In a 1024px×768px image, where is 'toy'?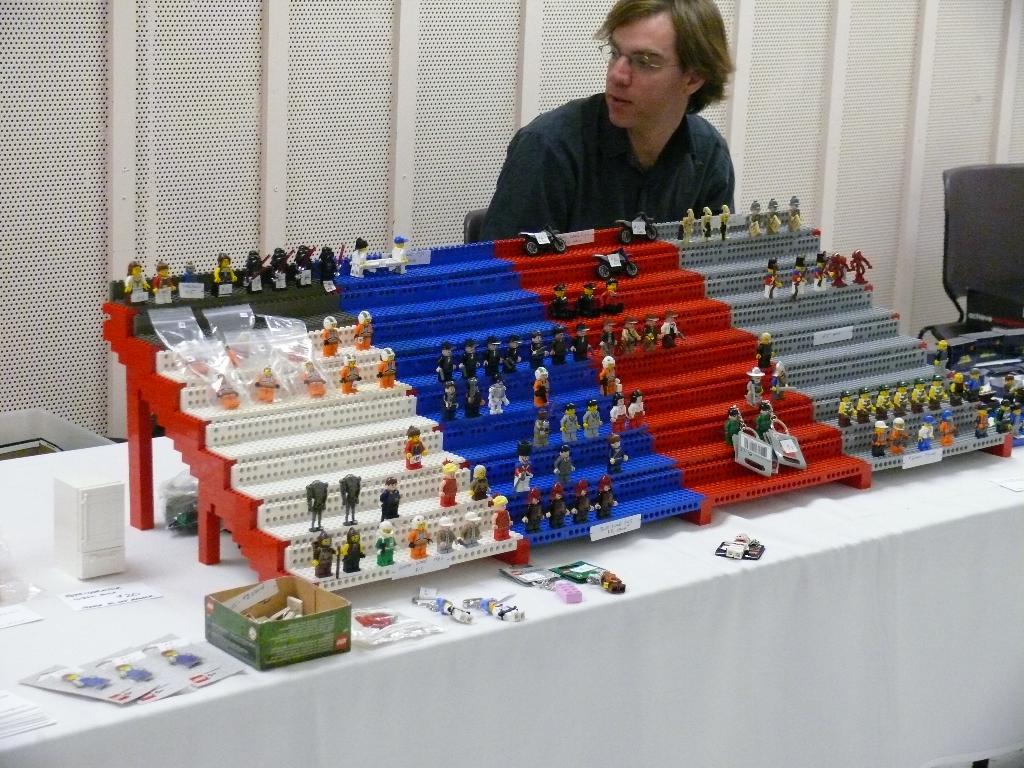
[940,414,959,443].
